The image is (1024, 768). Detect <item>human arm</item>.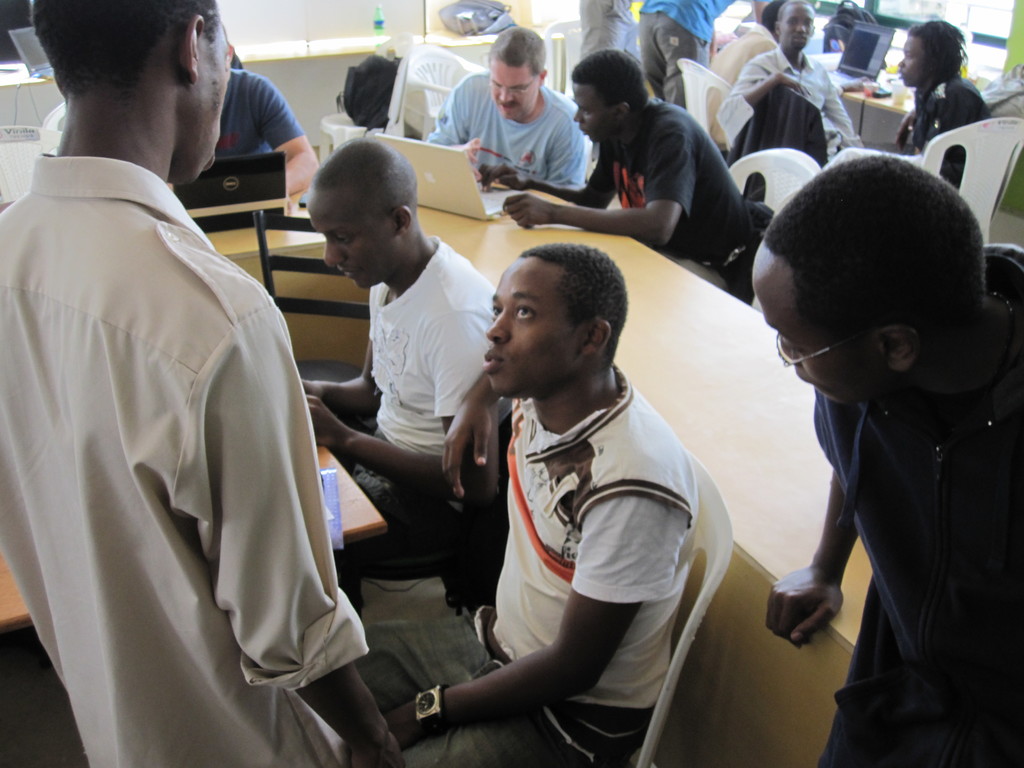
Detection: box=[764, 472, 866, 659].
